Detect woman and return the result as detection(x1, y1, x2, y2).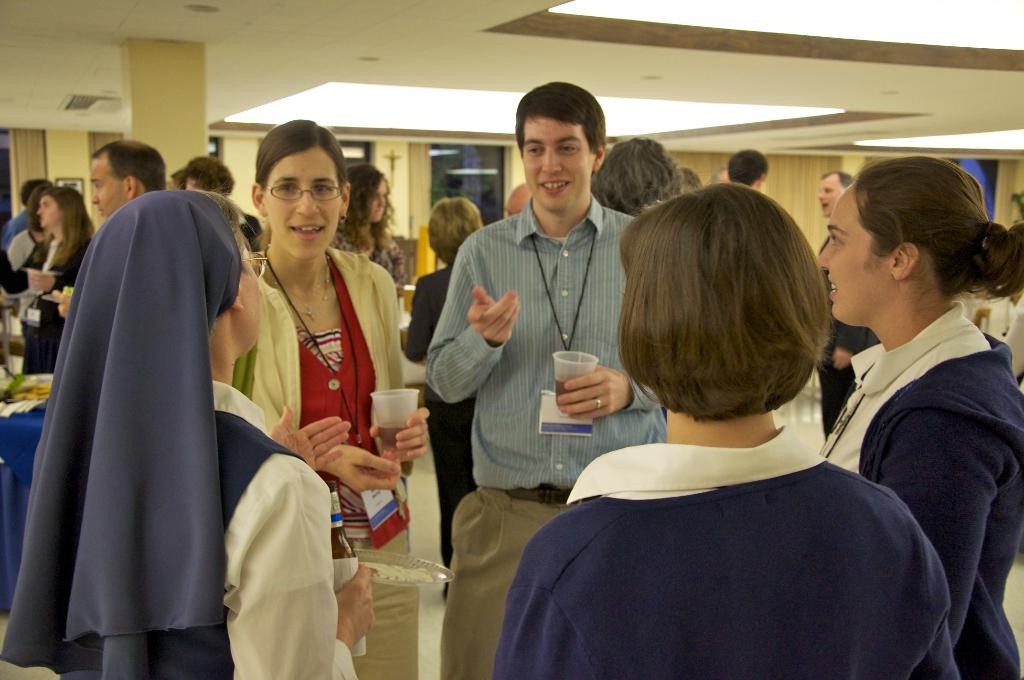
detection(330, 165, 406, 295).
